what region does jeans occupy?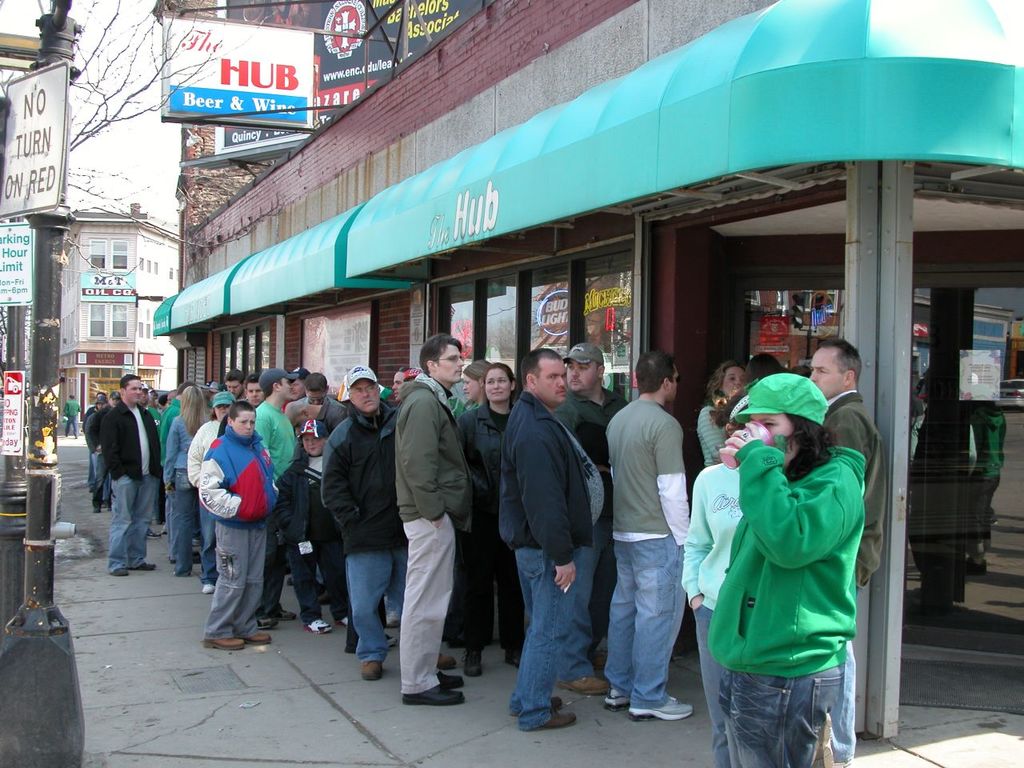
{"left": 109, "top": 473, "right": 166, "bottom": 570}.
